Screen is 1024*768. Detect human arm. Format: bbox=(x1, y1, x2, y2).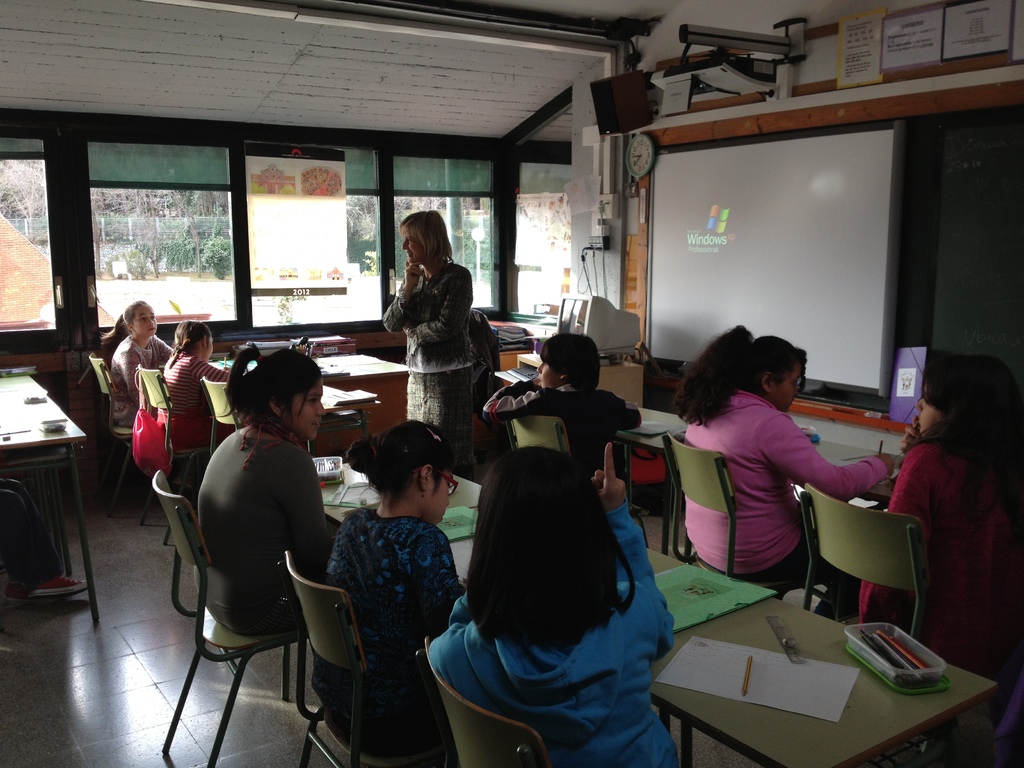
bbox=(898, 423, 922, 521).
